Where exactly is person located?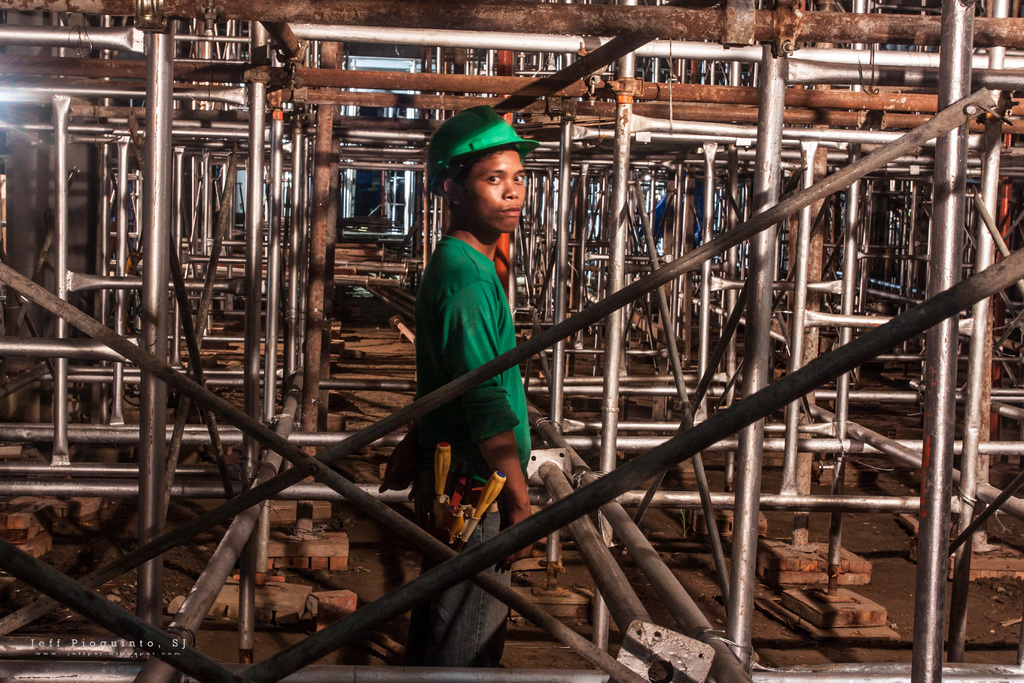
Its bounding box is <region>413, 101, 534, 667</region>.
